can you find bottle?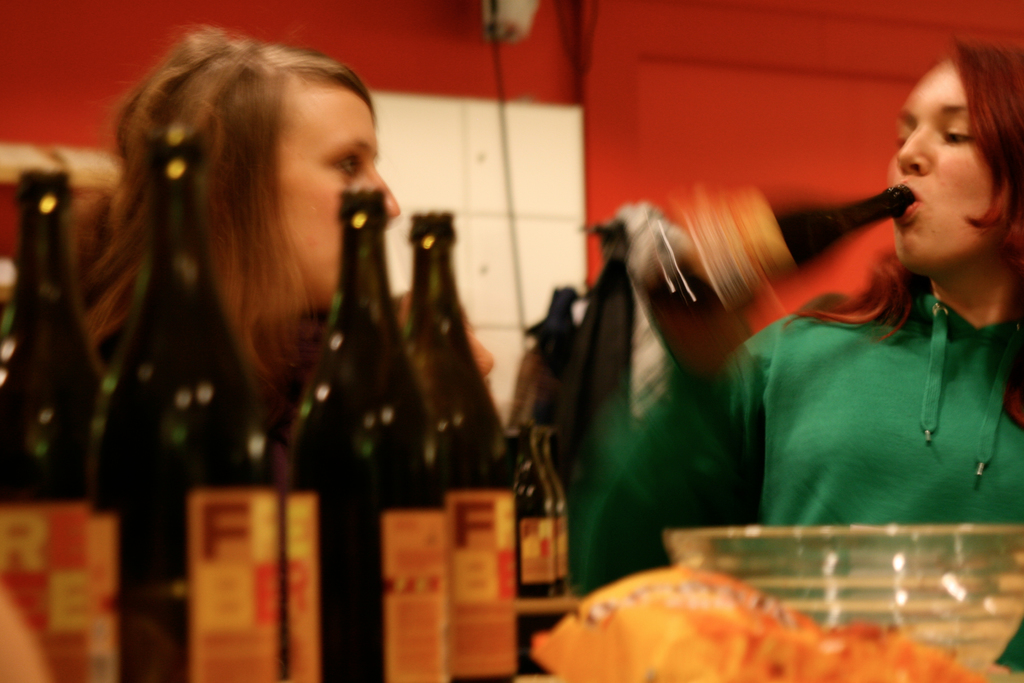
Yes, bounding box: l=651, t=184, r=919, b=314.
